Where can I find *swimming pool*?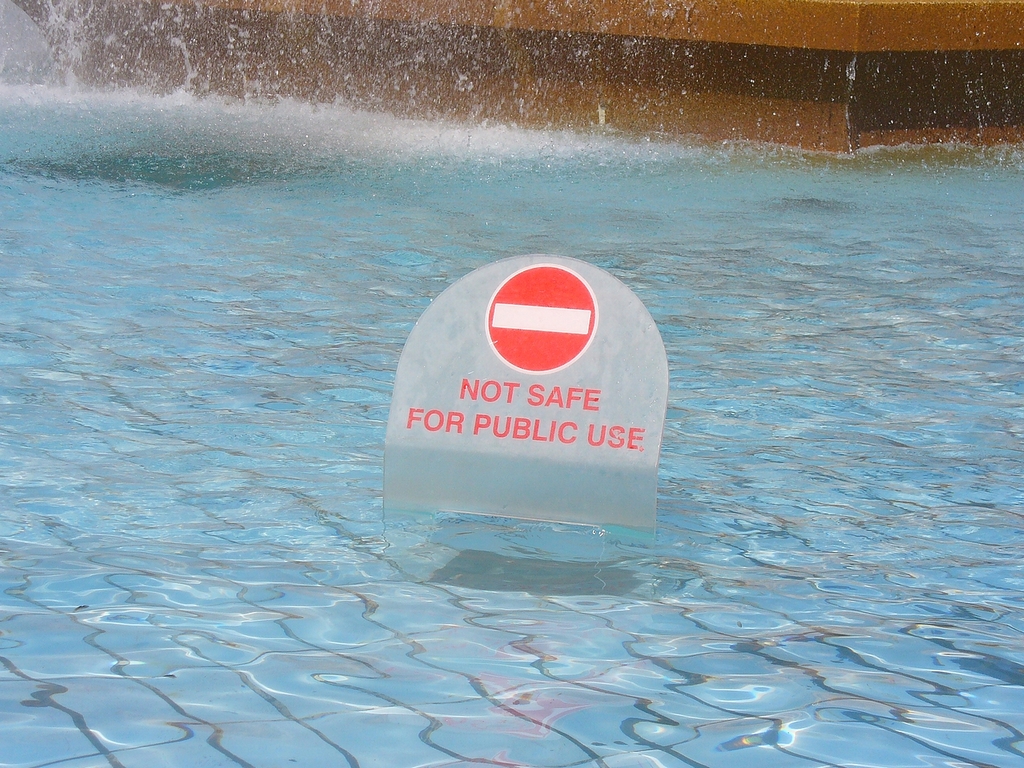
You can find it at crop(49, 110, 974, 728).
